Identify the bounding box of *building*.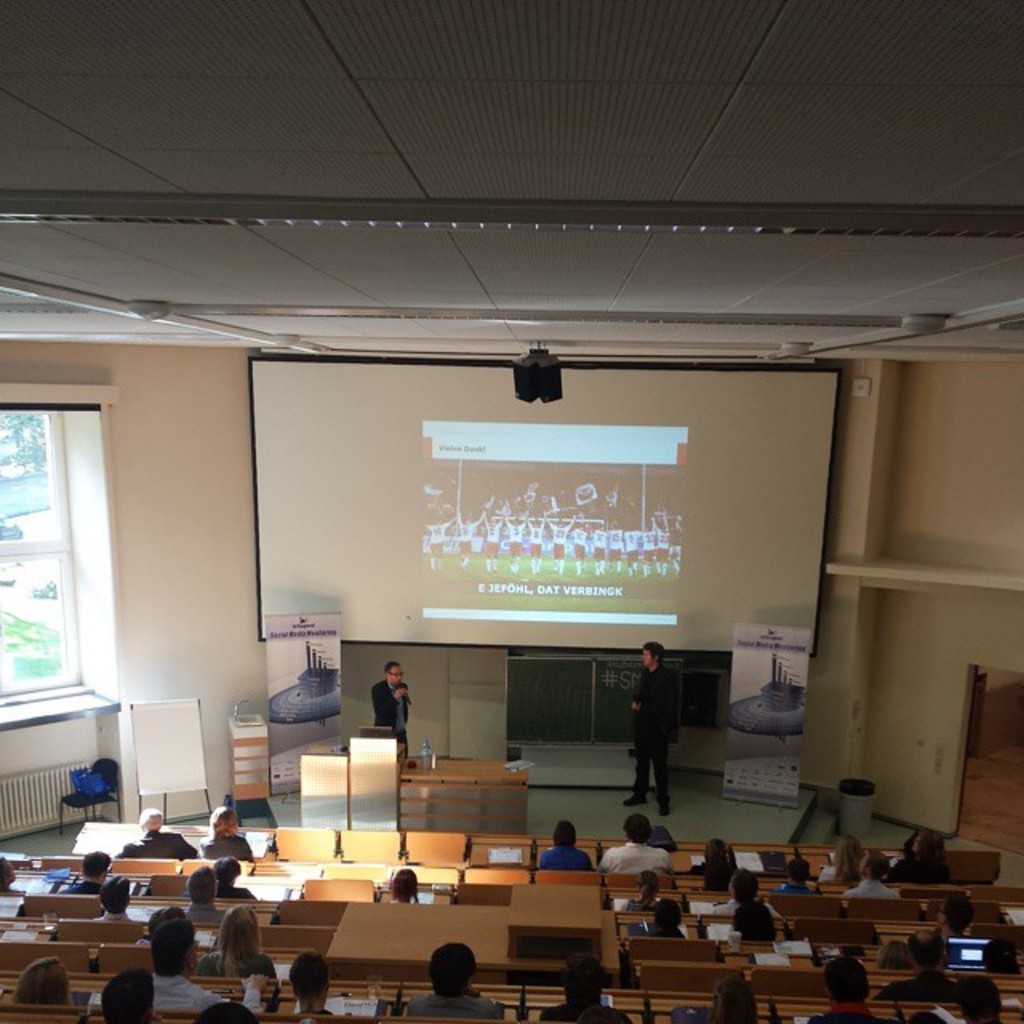
(left=0, top=0, right=1022, bottom=1022).
